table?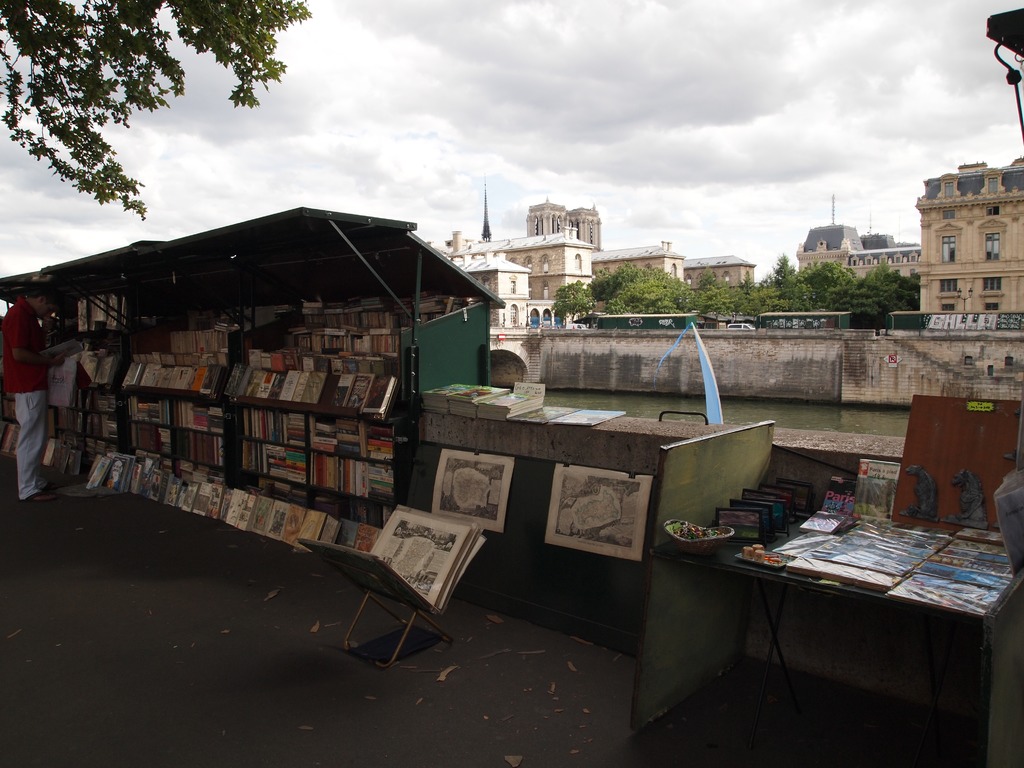
(x1=649, y1=487, x2=1020, y2=750)
